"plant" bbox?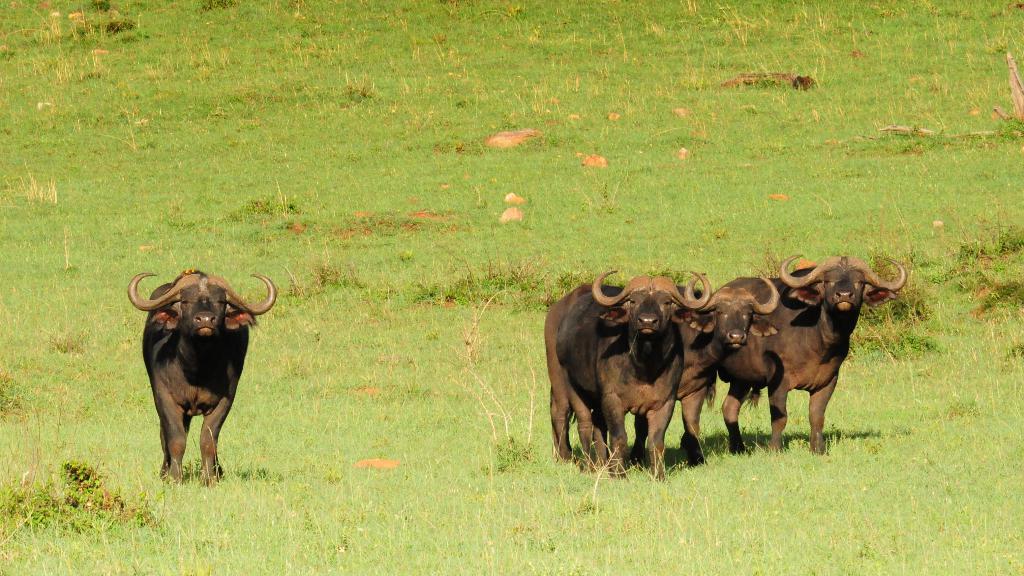
279/258/389/297
